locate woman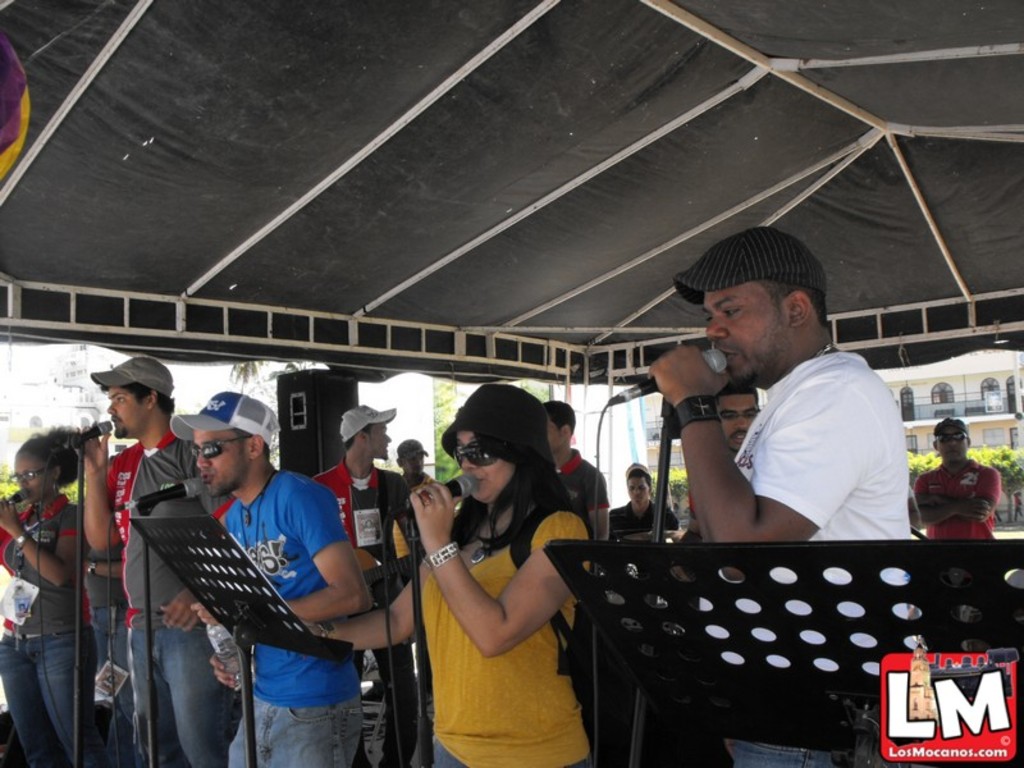
[0, 421, 105, 767]
